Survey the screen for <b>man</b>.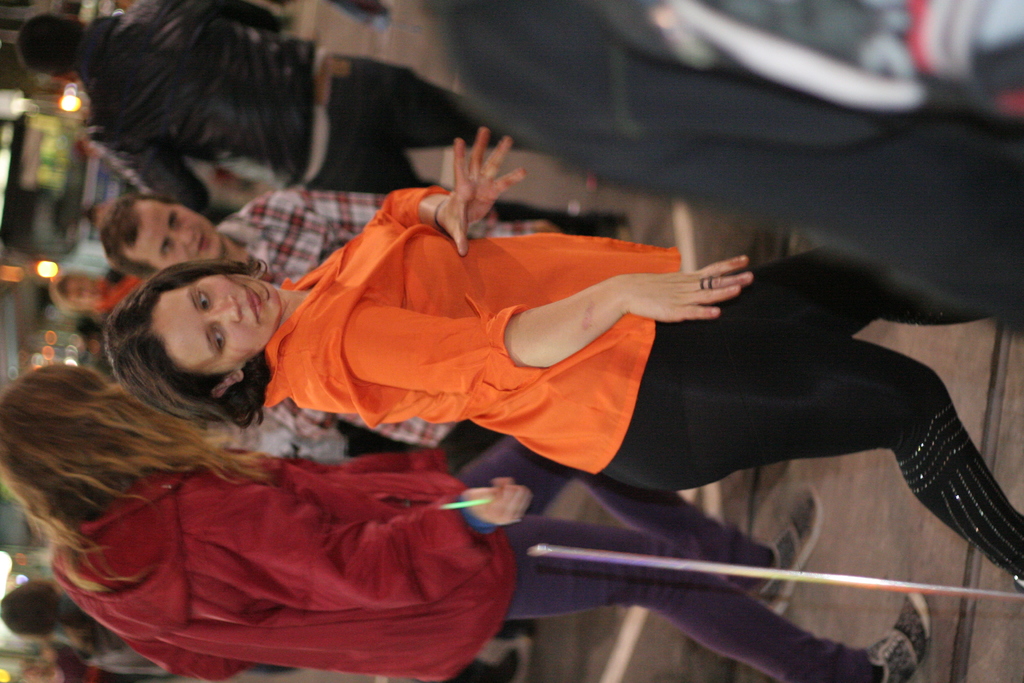
Survey found: bbox(12, 0, 628, 243).
